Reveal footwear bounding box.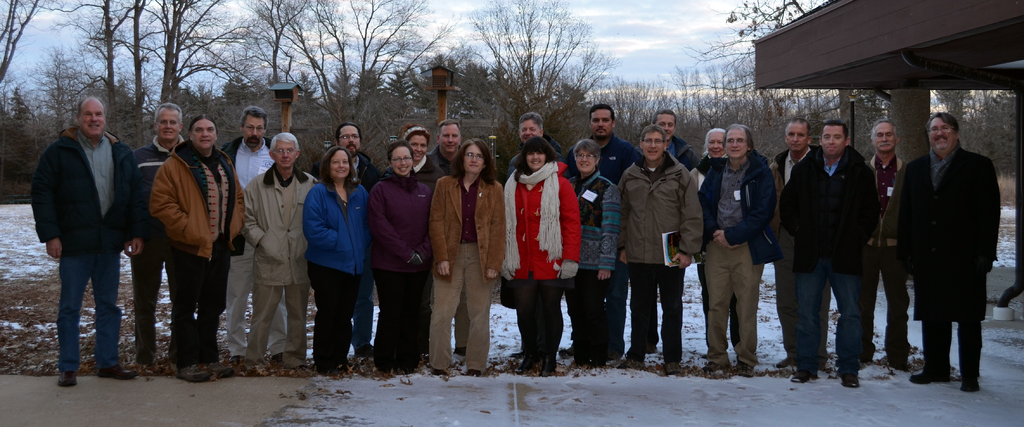
Revealed: box(252, 360, 266, 376).
